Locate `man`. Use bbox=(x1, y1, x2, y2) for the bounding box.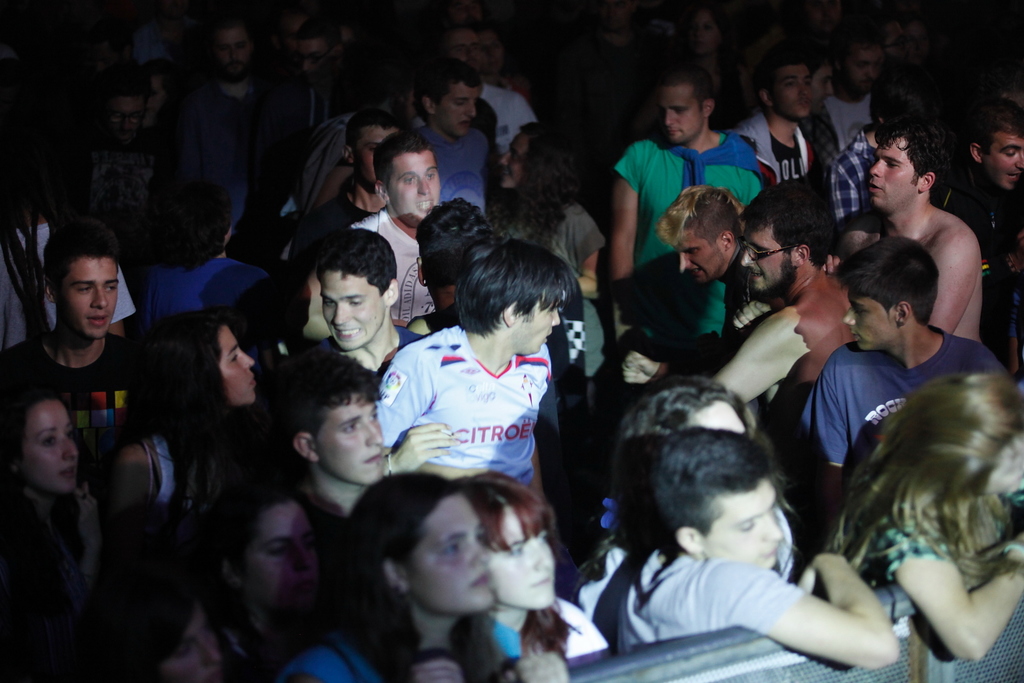
bbox=(830, 33, 893, 154).
